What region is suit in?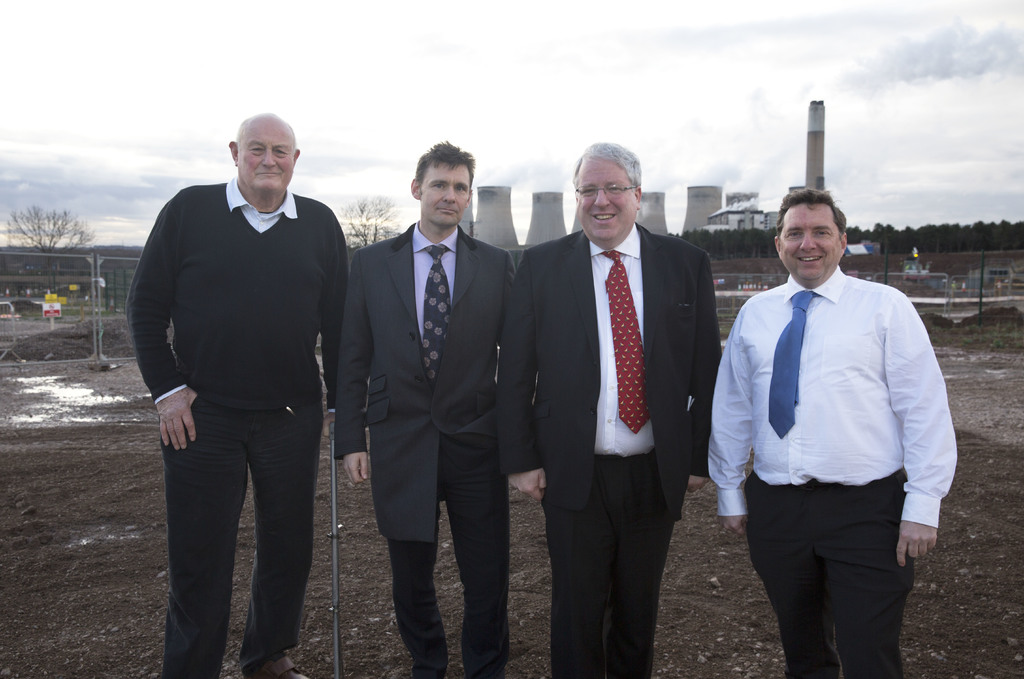
locate(336, 216, 521, 678).
